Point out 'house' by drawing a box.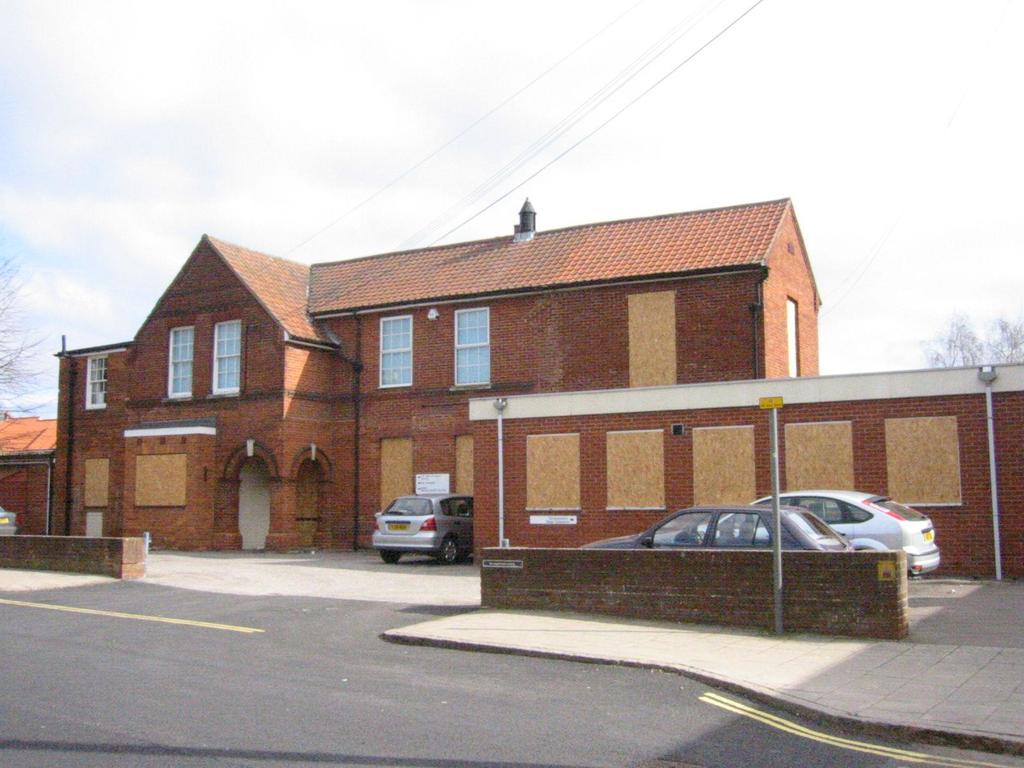
left=0, top=410, right=63, bottom=536.
